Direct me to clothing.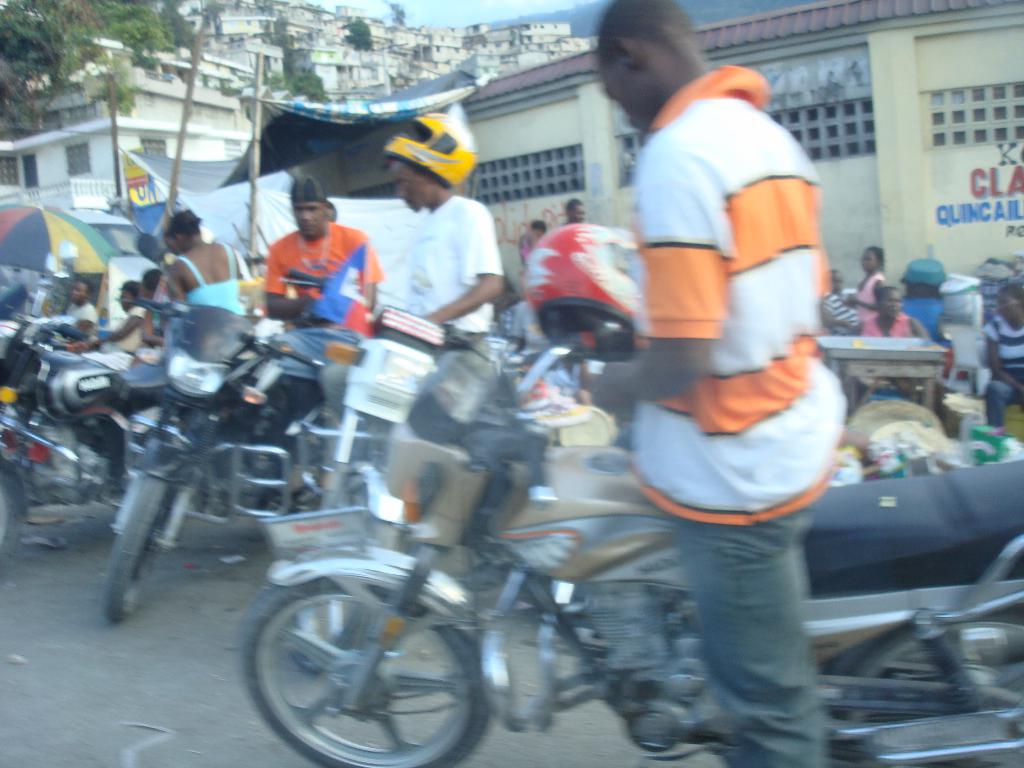
Direction: rect(110, 303, 154, 355).
